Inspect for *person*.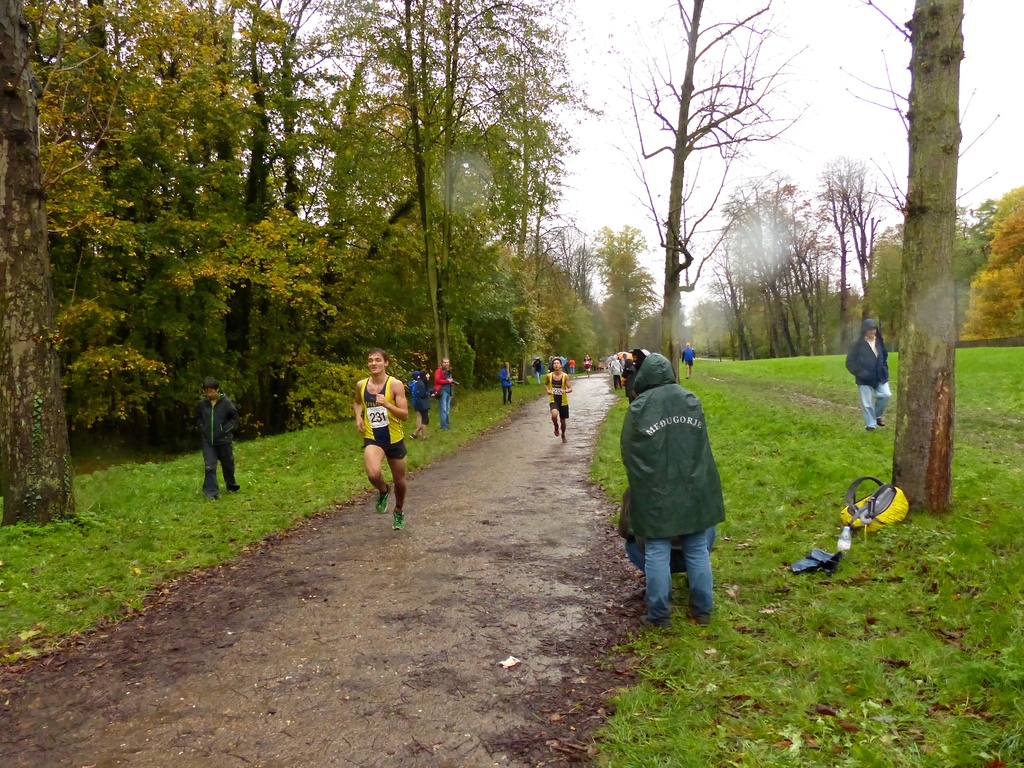
Inspection: 405:369:428:437.
